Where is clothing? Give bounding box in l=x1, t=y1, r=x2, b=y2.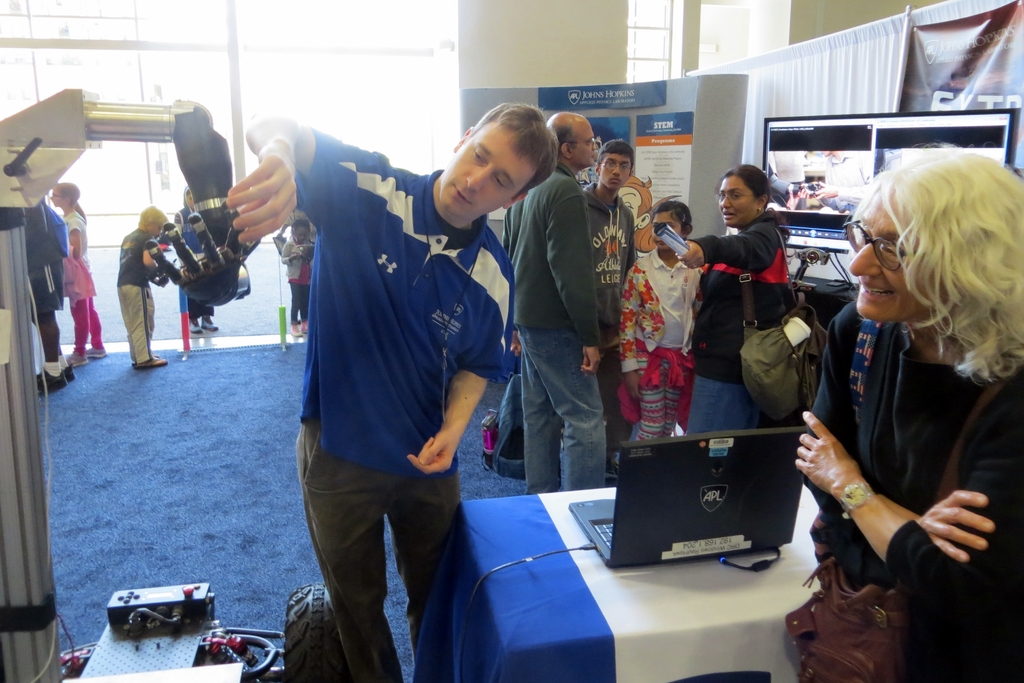
l=298, t=165, r=501, b=481.
